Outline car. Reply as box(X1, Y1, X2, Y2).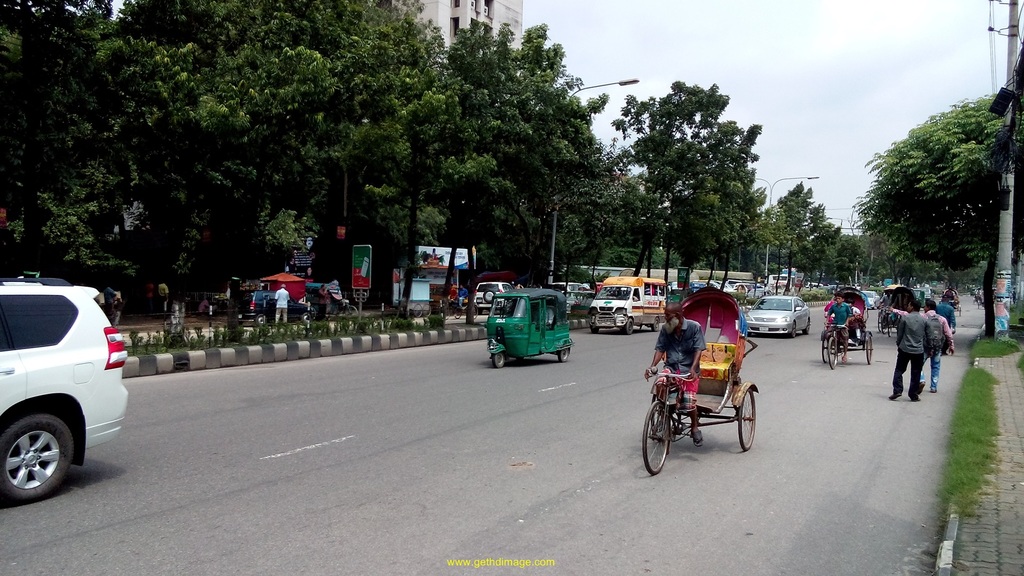
box(742, 294, 812, 340).
